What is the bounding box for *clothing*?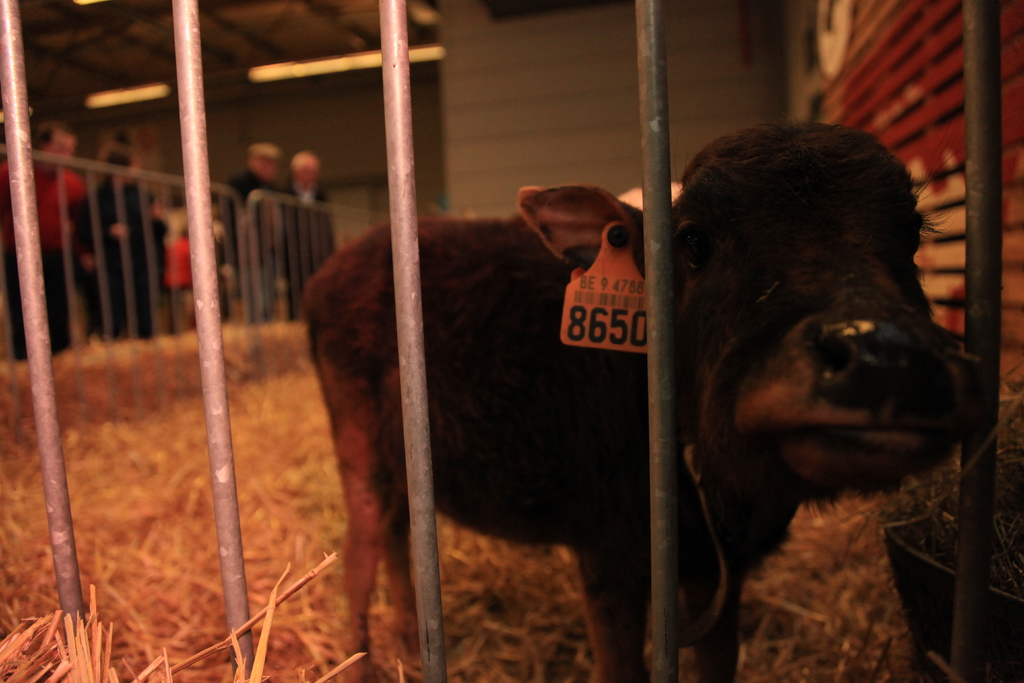
{"left": 221, "top": 167, "right": 283, "bottom": 320}.
